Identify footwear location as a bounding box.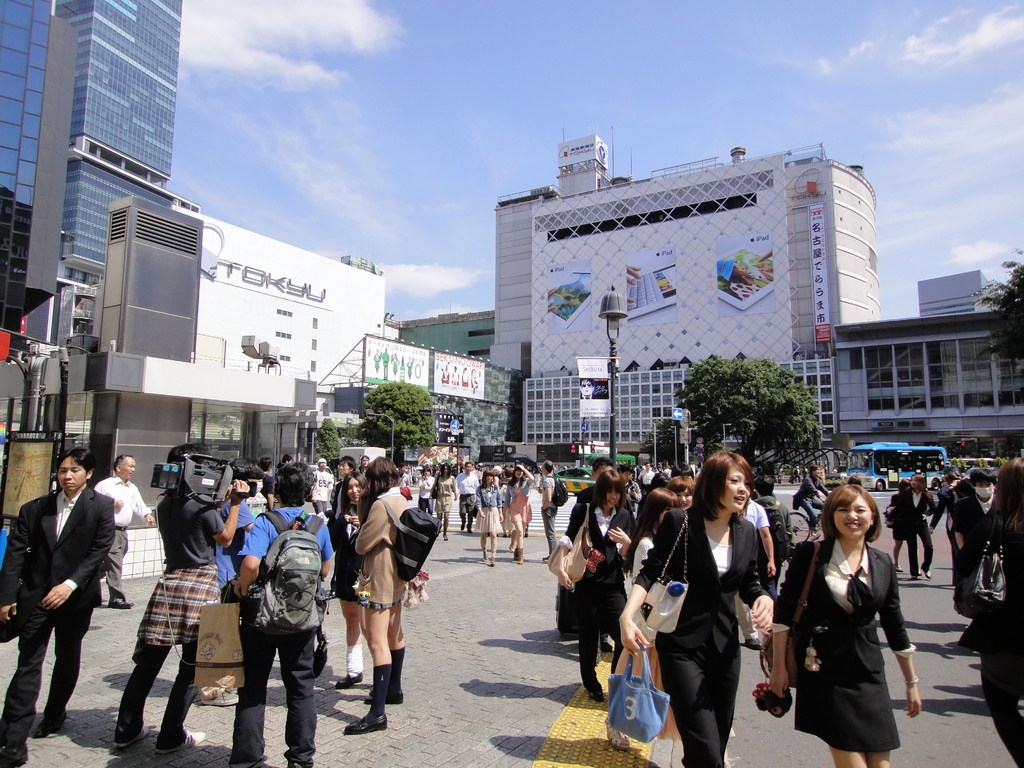
743:638:764:650.
